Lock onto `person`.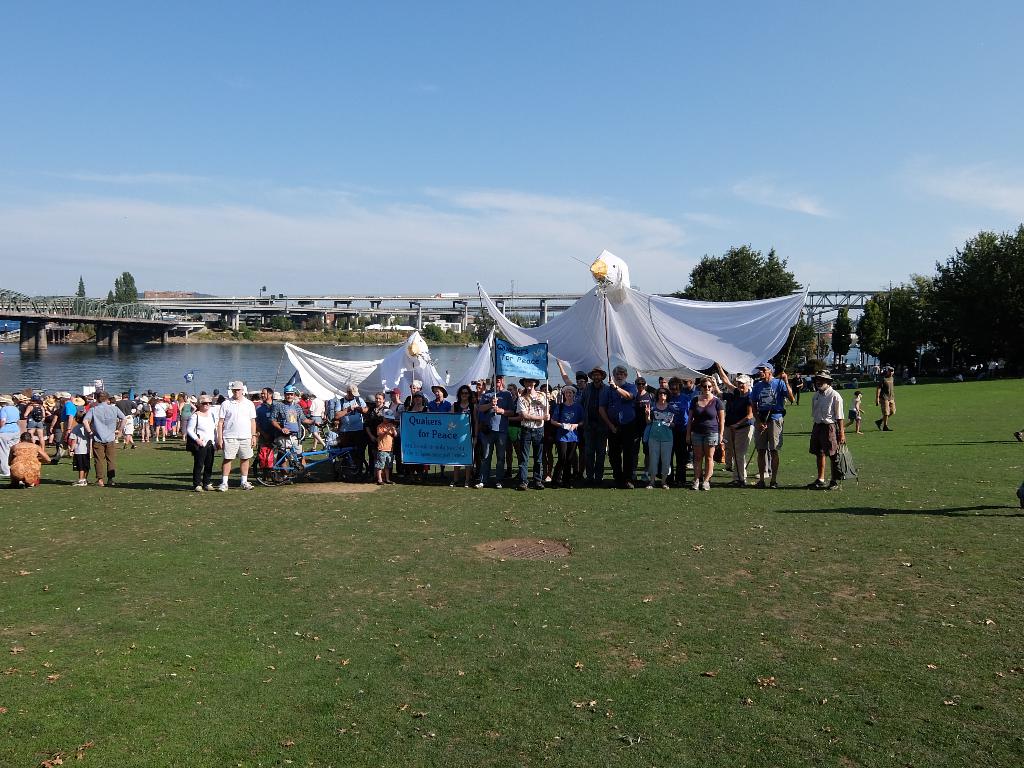
Locked: x1=334 y1=380 x2=371 y2=483.
